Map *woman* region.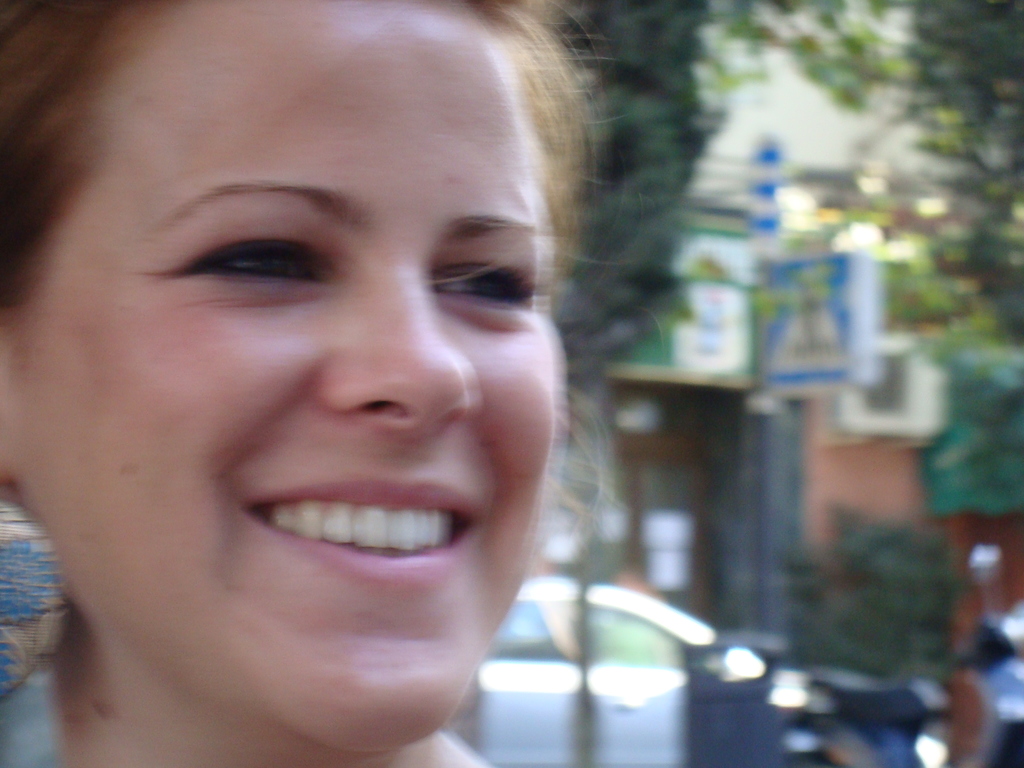
Mapped to box(0, 0, 614, 767).
